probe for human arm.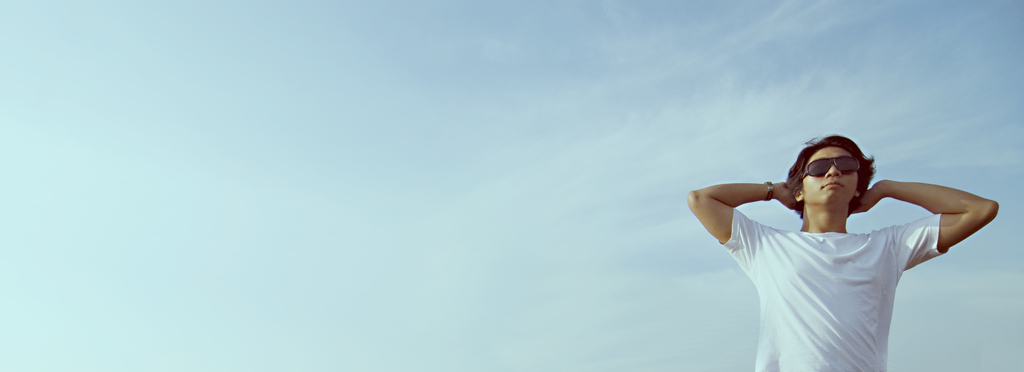
Probe result: <region>875, 171, 1005, 271</region>.
